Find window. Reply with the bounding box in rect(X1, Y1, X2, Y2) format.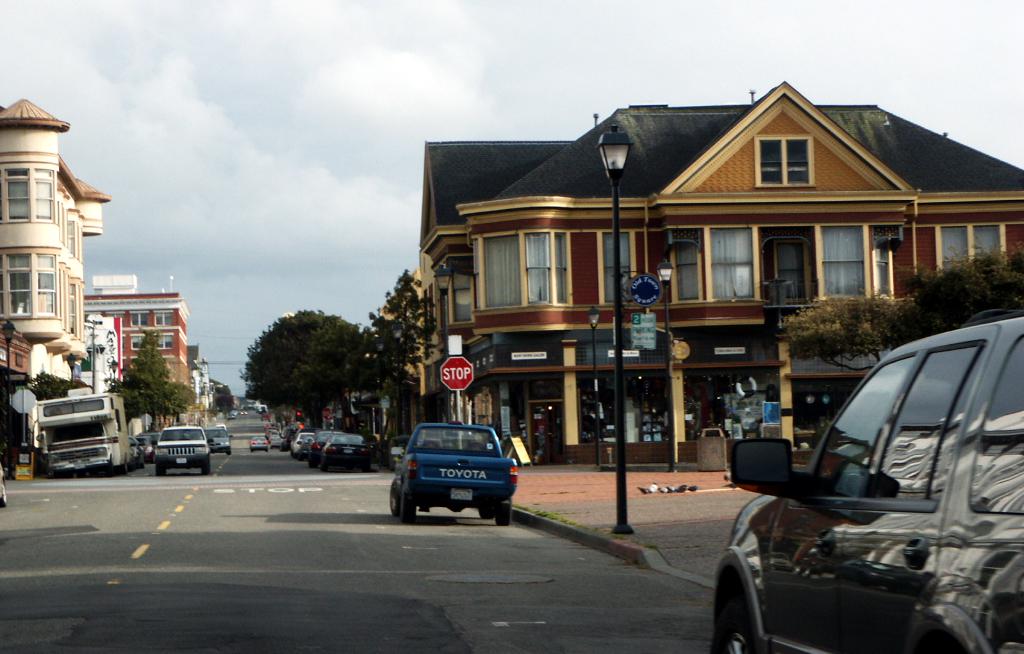
rect(481, 233, 524, 310).
